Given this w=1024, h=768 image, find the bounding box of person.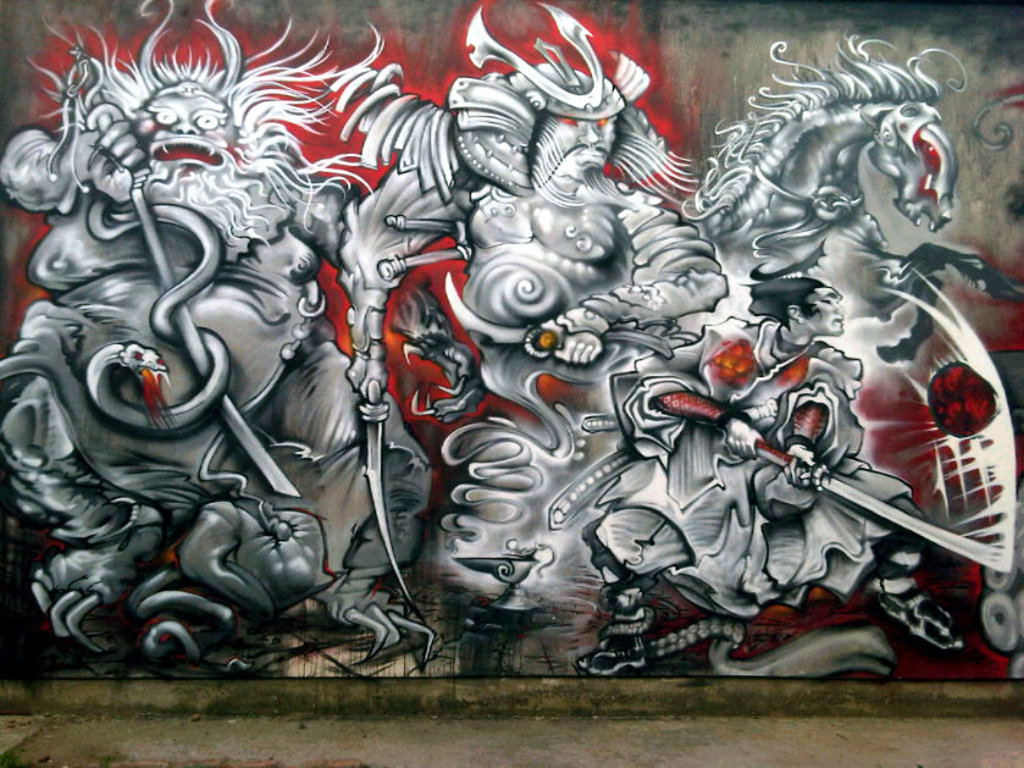
(592, 269, 967, 646).
